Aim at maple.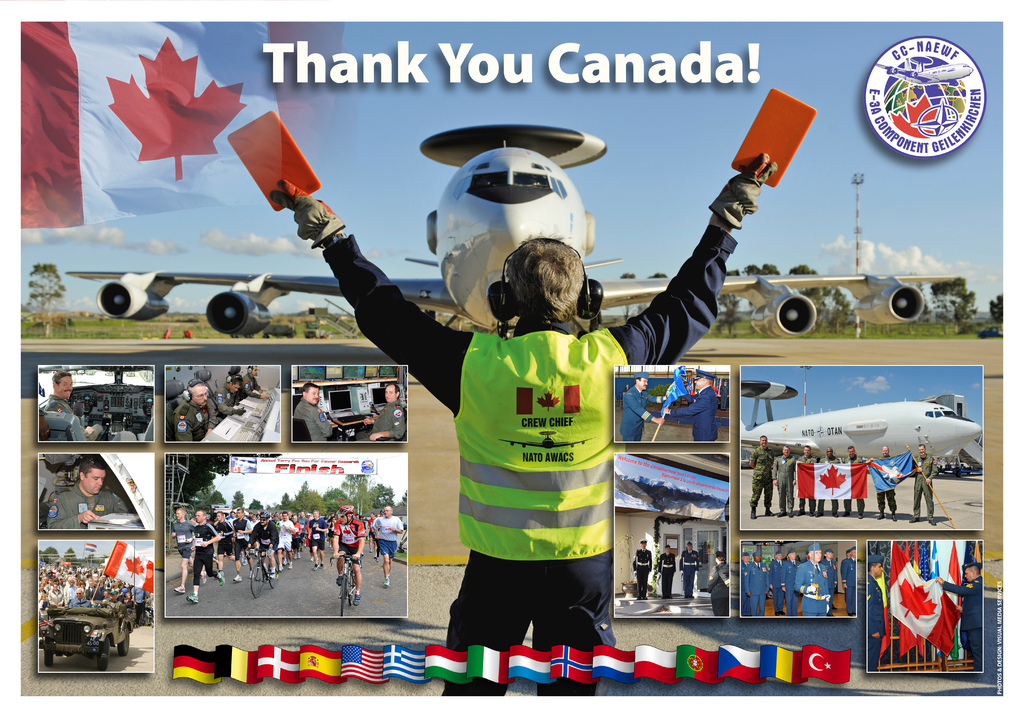
Aimed at locate(339, 527, 353, 538).
